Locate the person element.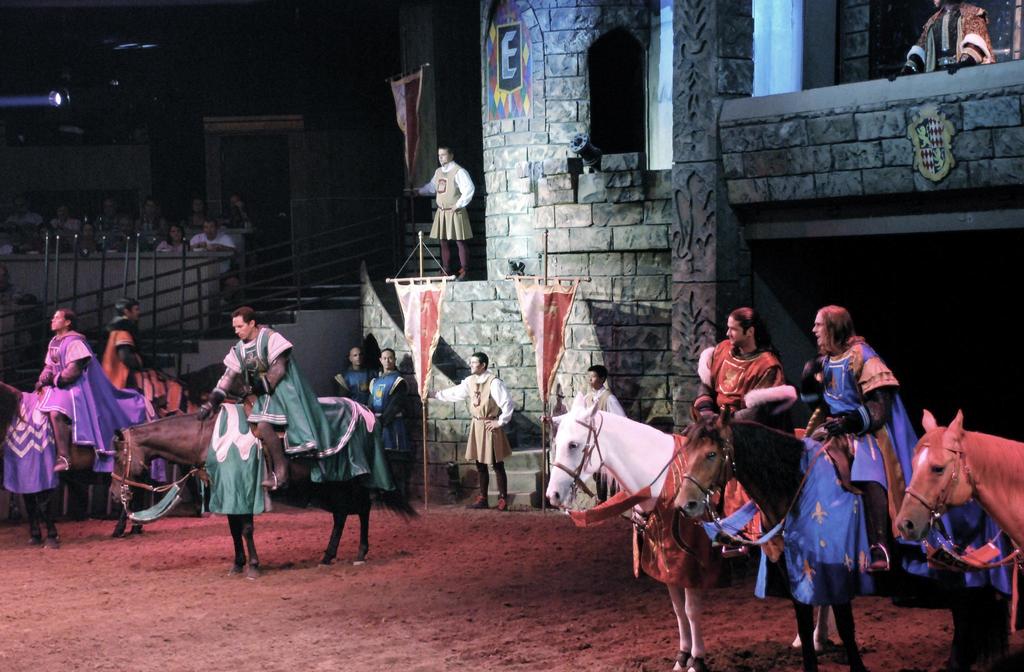
Element bbox: left=886, top=0, right=998, bottom=79.
